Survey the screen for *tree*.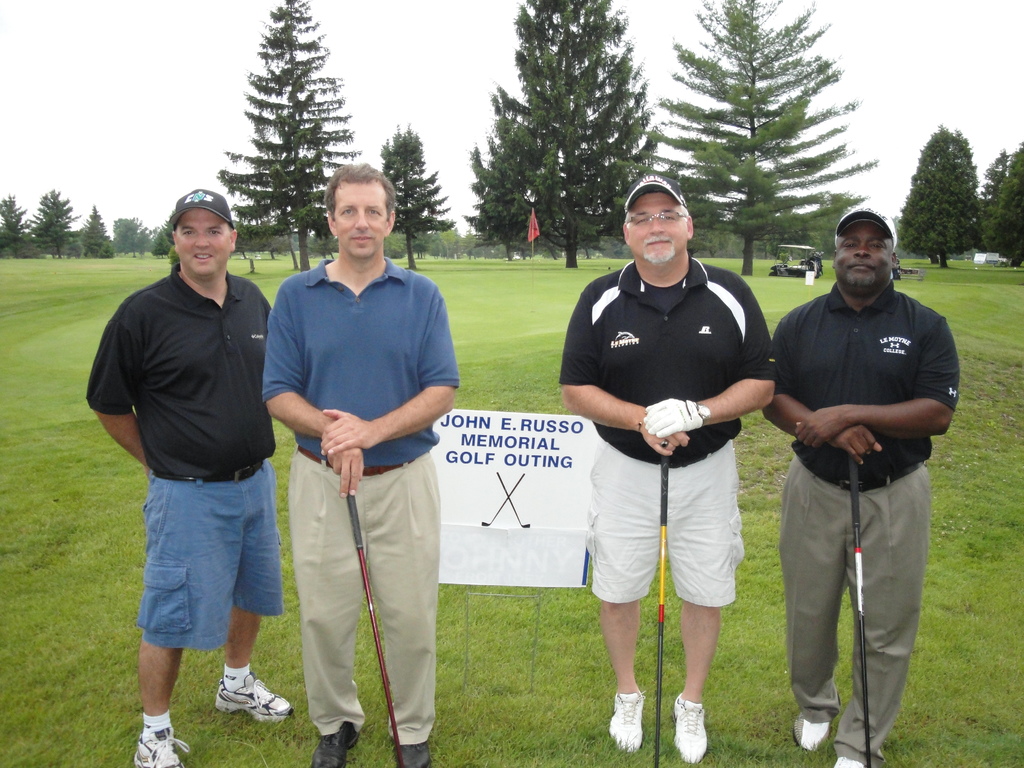
Survey found: region(372, 127, 453, 271).
